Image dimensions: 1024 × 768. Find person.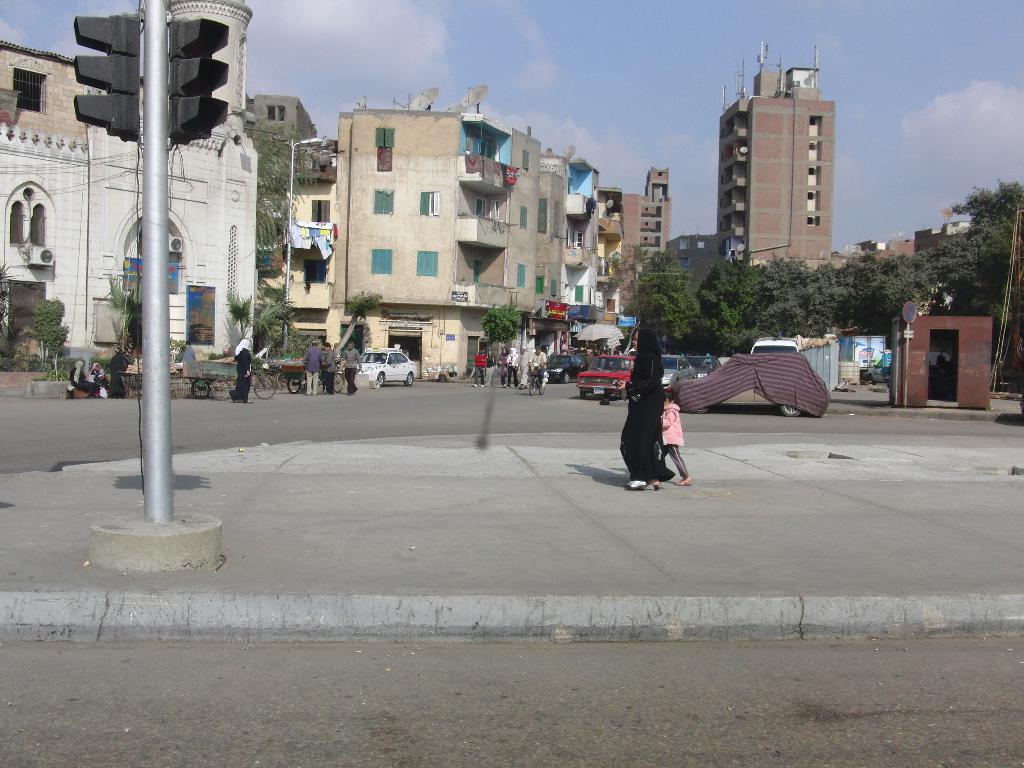
region(533, 337, 554, 388).
